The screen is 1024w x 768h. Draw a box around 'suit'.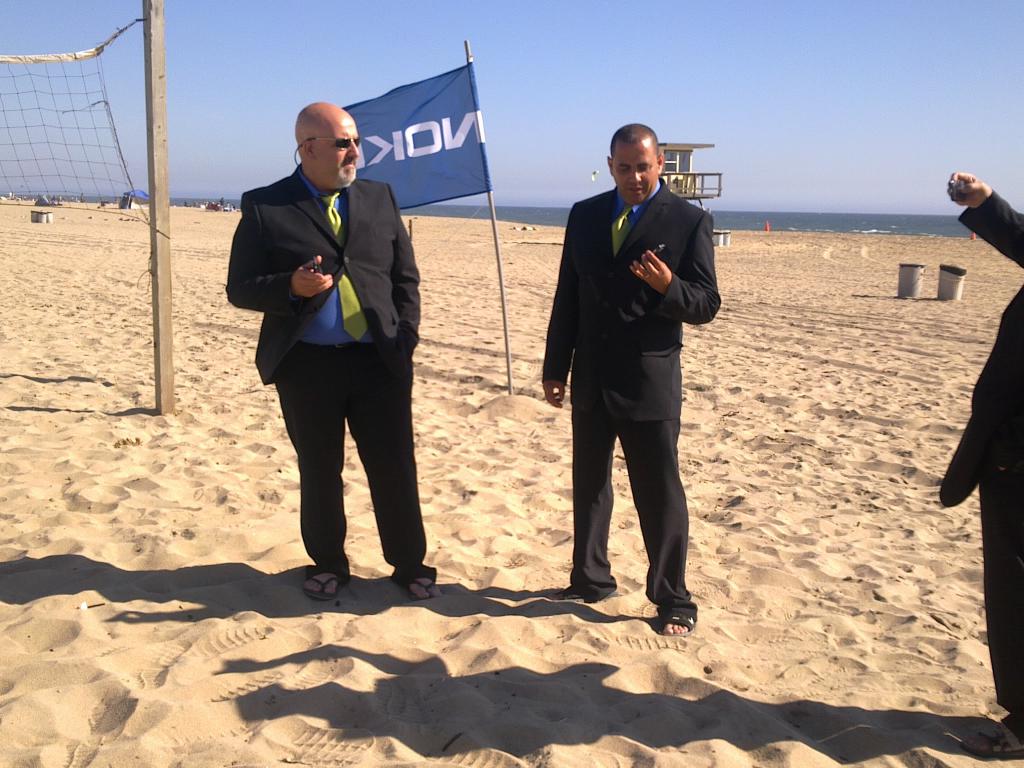
box=[934, 183, 1023, 719].
